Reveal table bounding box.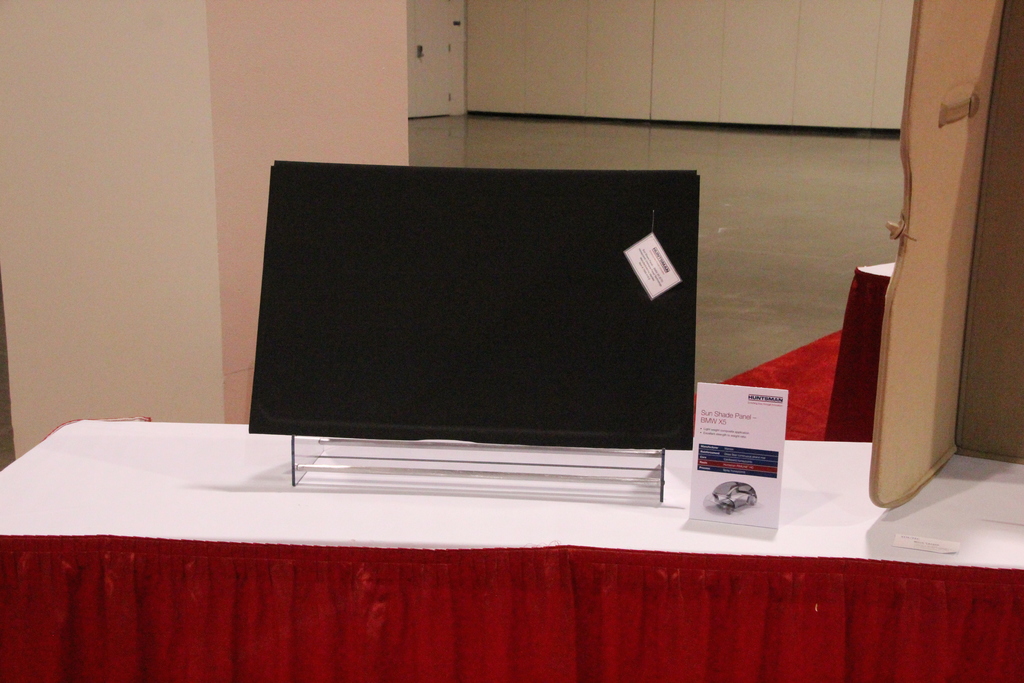
Revealed: [0,419,1023,682].
